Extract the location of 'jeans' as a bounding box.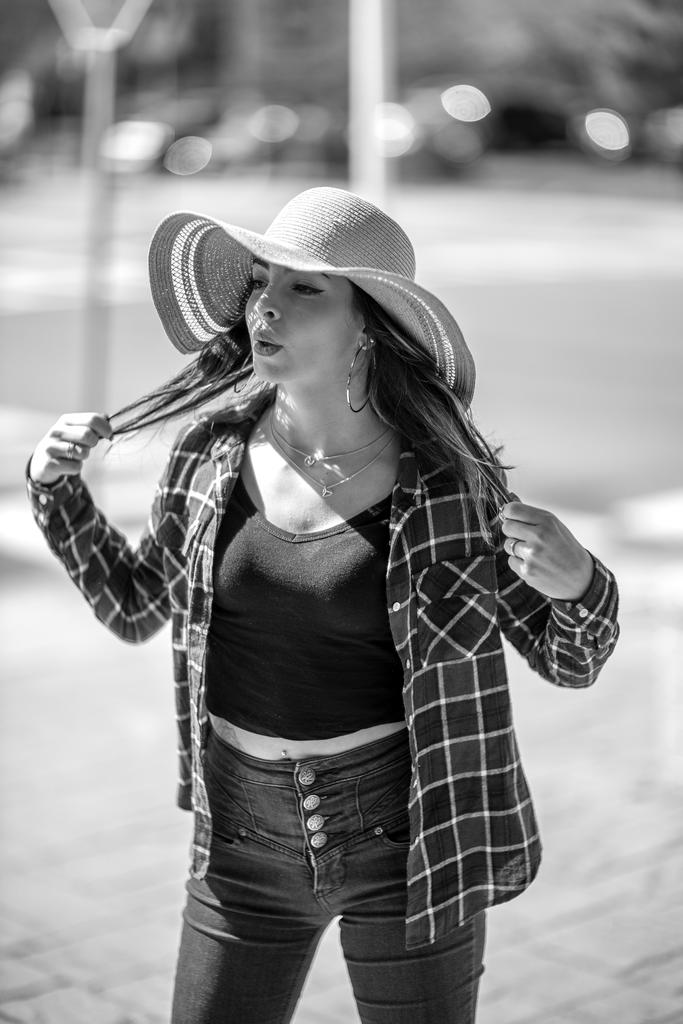
rect(173, 735, 491, 1023).
